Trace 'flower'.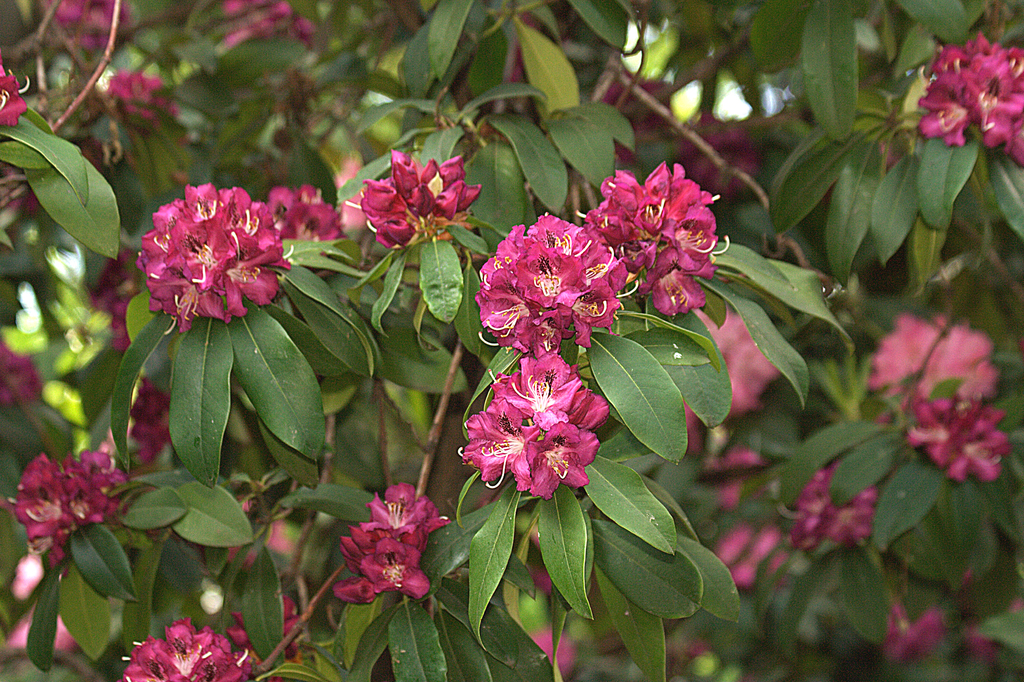
Traced to [115,619,261,681].
